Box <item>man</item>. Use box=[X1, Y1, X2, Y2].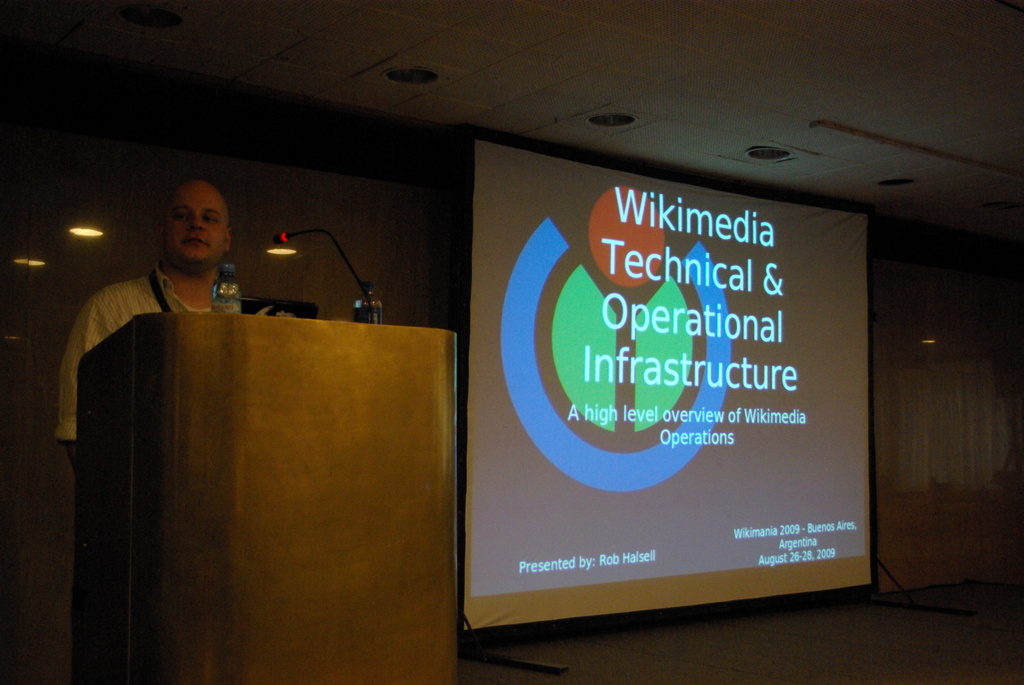
box=[52, 176, 269, 423].
